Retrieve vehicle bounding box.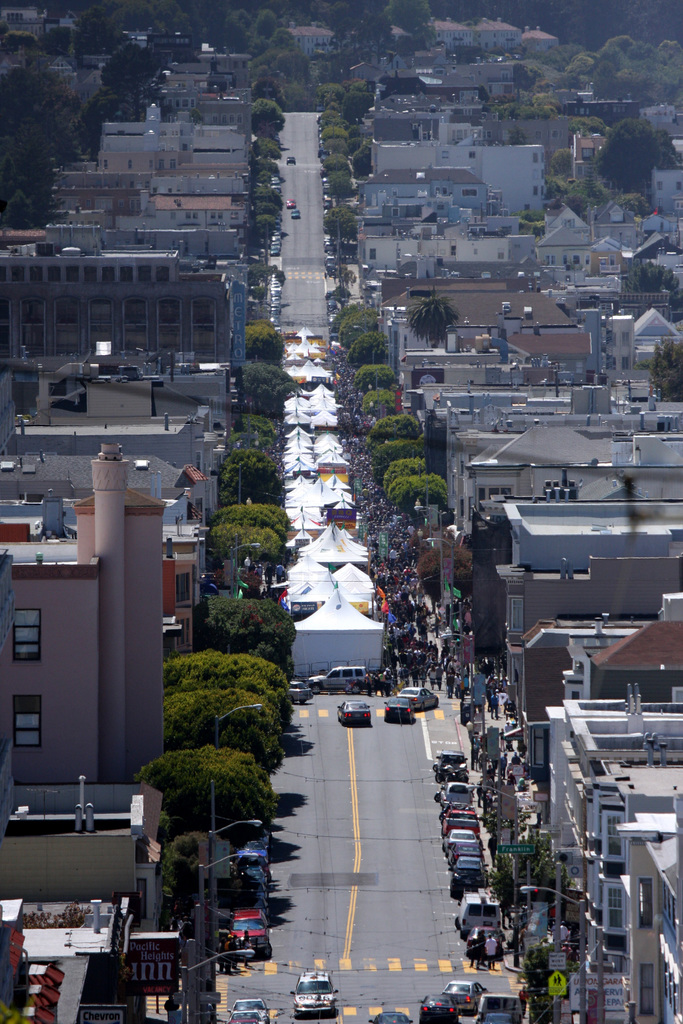
Bounding box: 341:694:374:727.
